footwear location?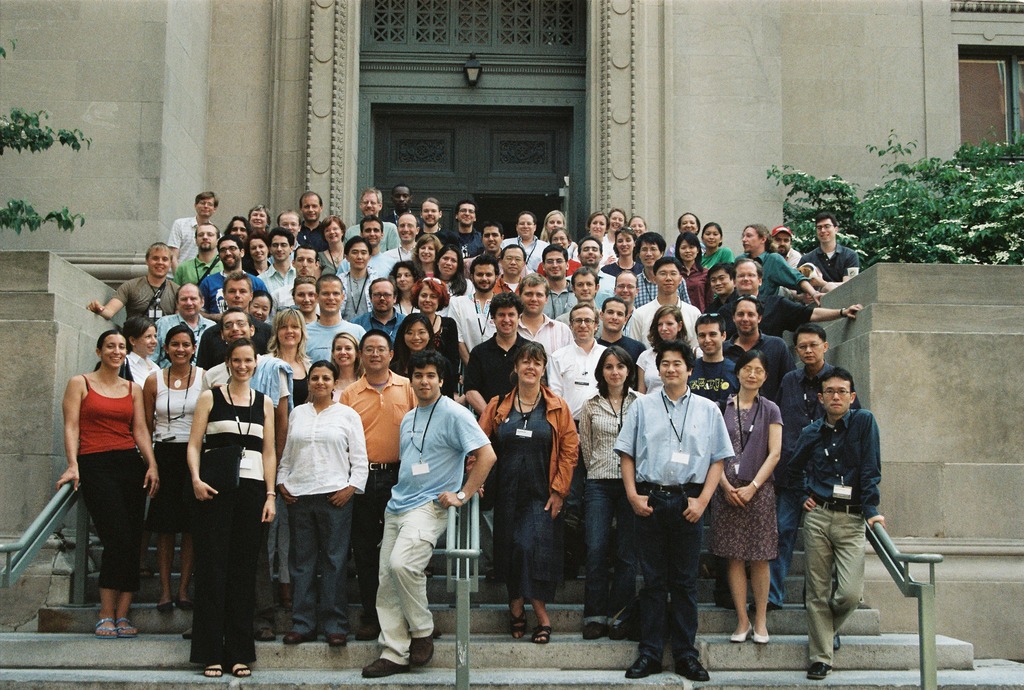
l=755, t=623, r=771, b=643
